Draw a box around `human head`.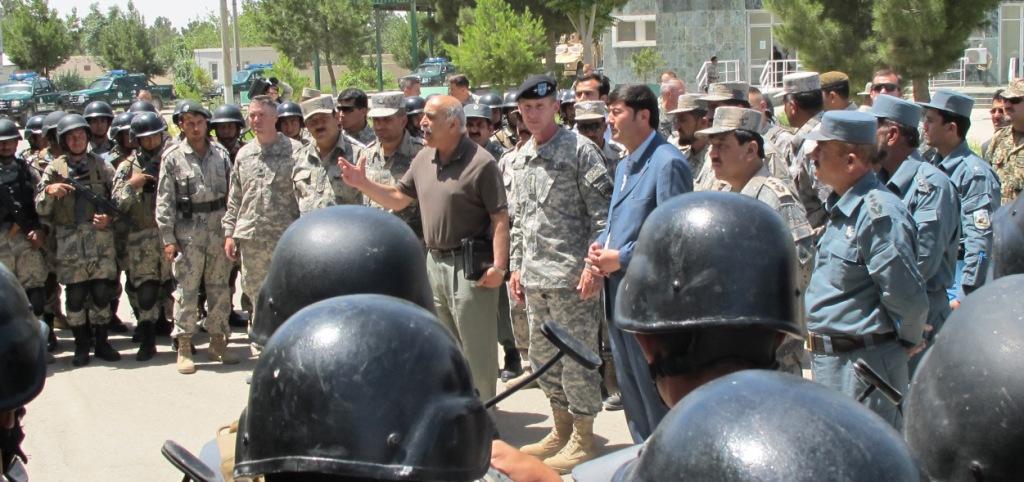
locate(241, 298, 497, 481).
